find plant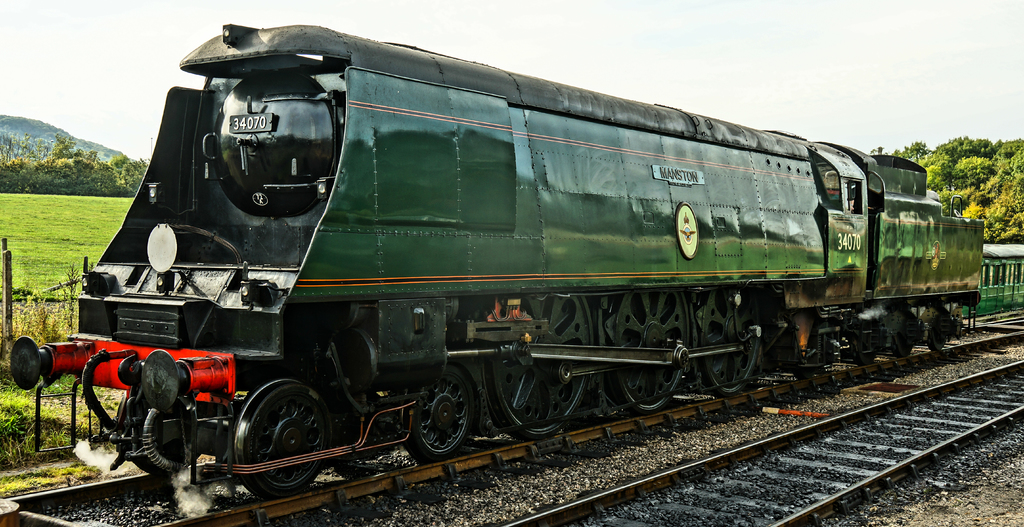
<region>0, 358, 118, 444</region>
